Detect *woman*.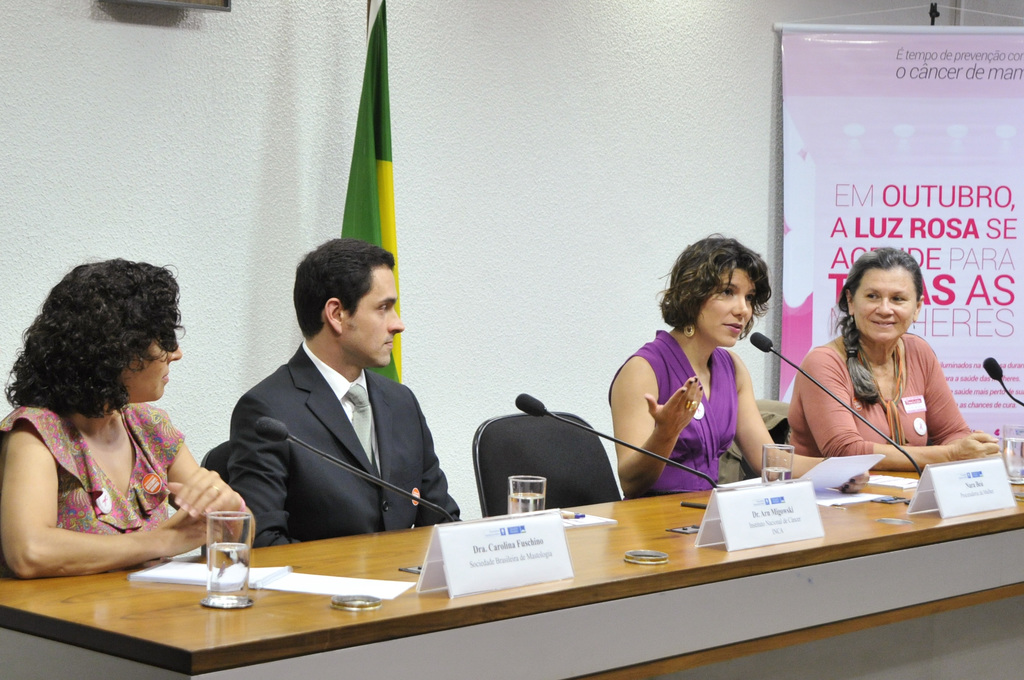
Detected at 606/229/874/497.
